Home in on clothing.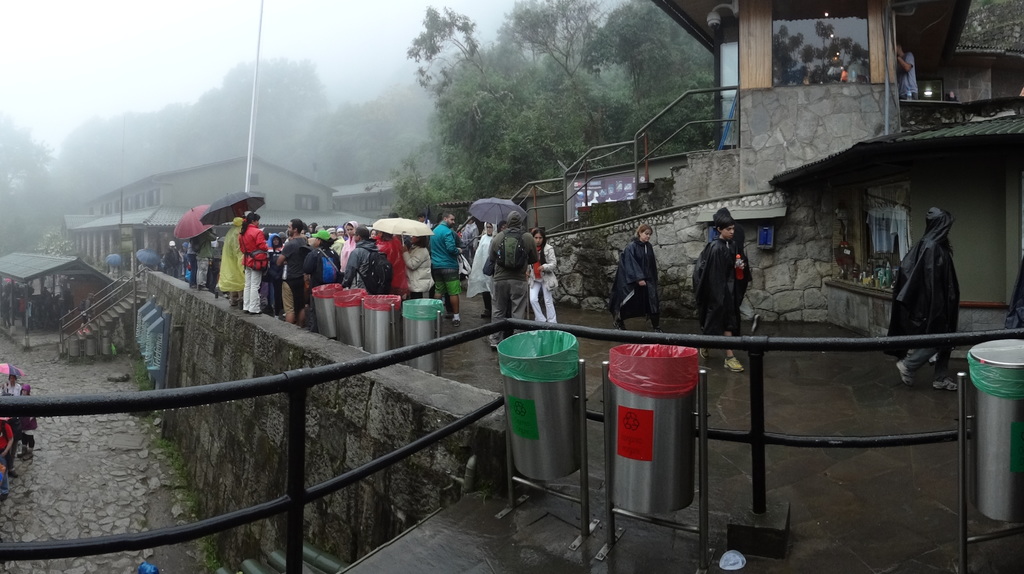
Homed in at 138 266 146 280.
